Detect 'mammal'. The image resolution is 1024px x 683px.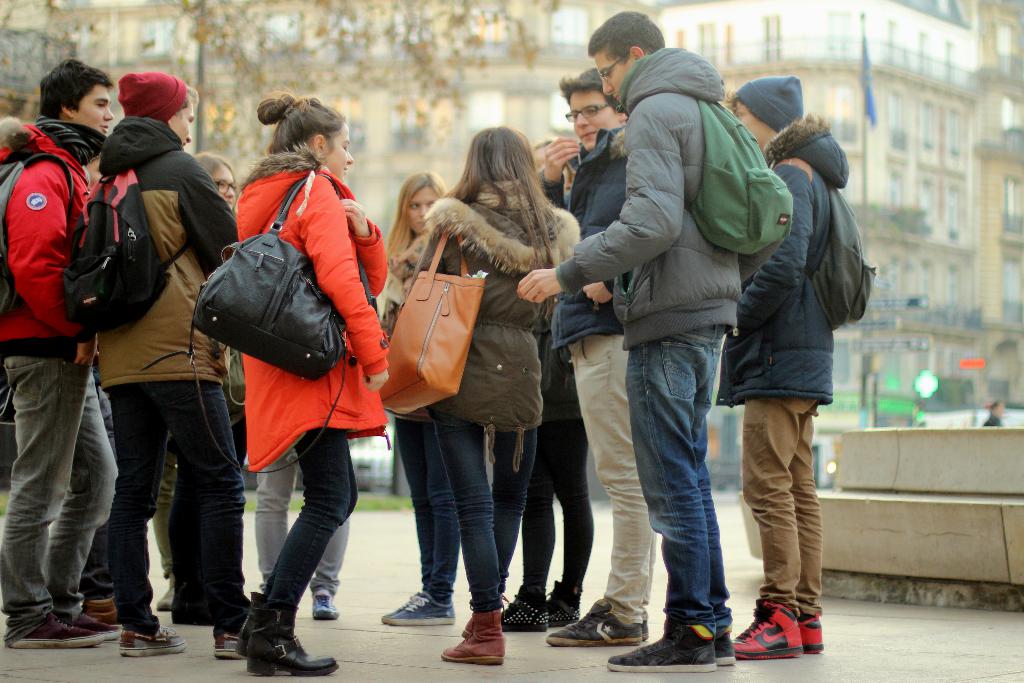
locate(379, 168, 454, 631).
